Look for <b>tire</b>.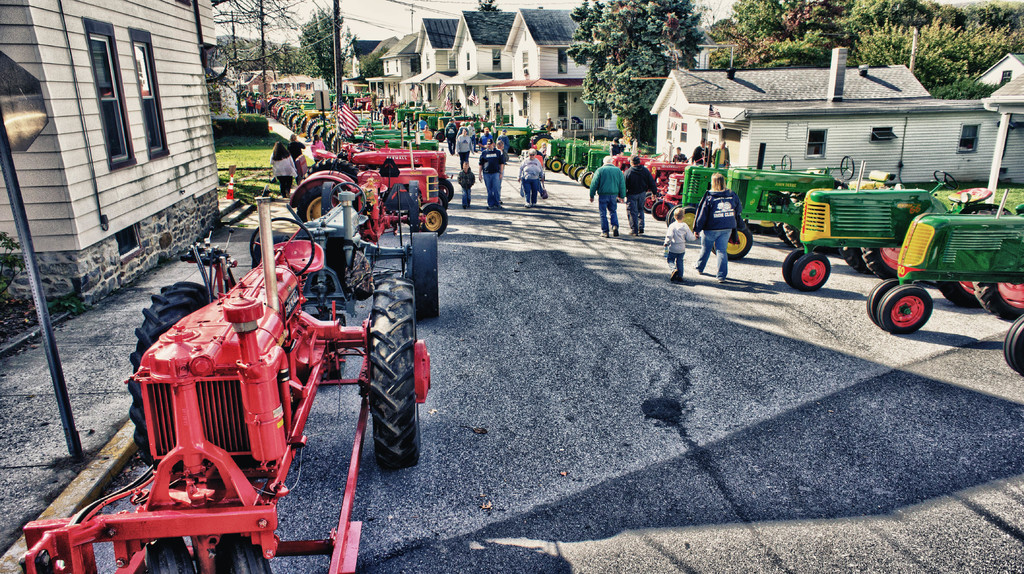
Found: [972,280,1023,321].
